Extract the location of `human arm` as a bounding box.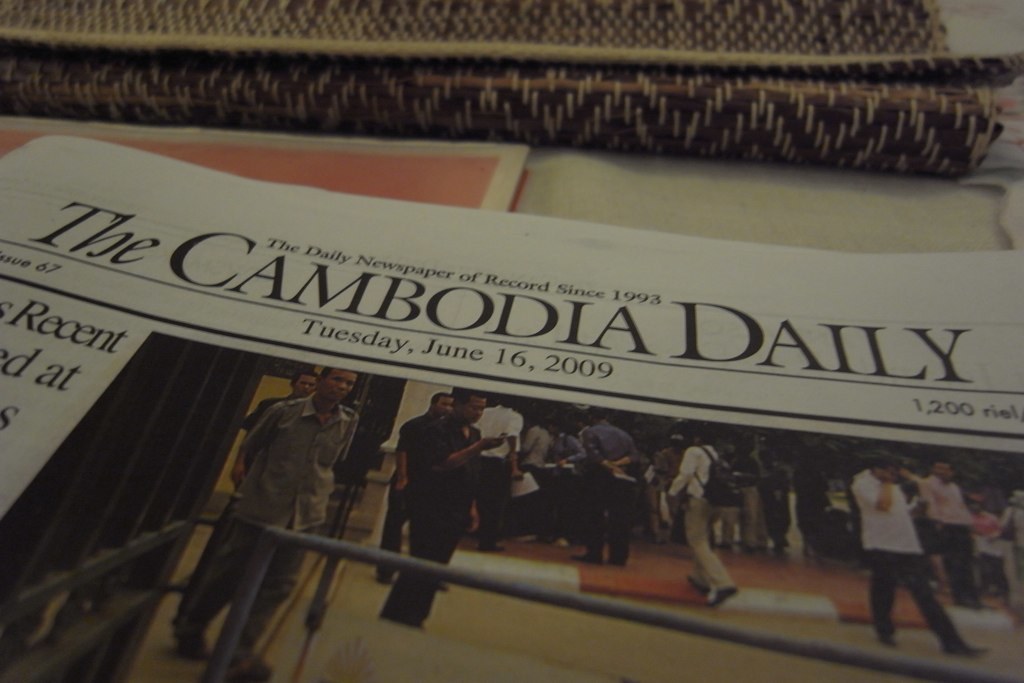
670 446 700 501.
